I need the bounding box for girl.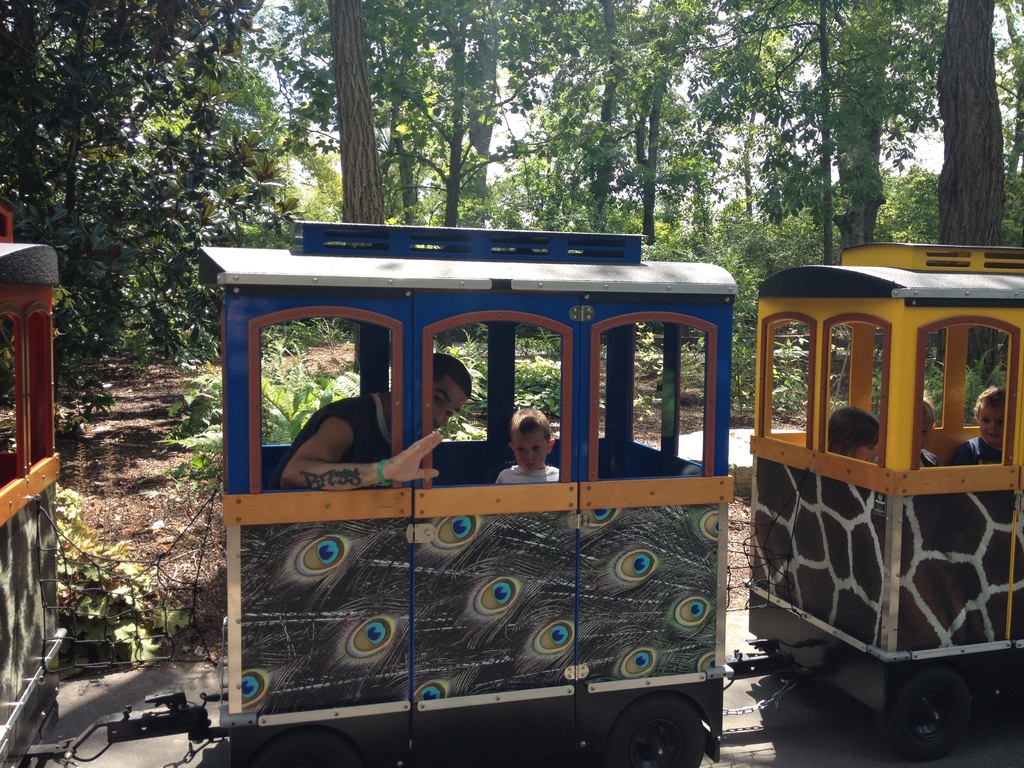
Here it is: (959,385,1011,465).
